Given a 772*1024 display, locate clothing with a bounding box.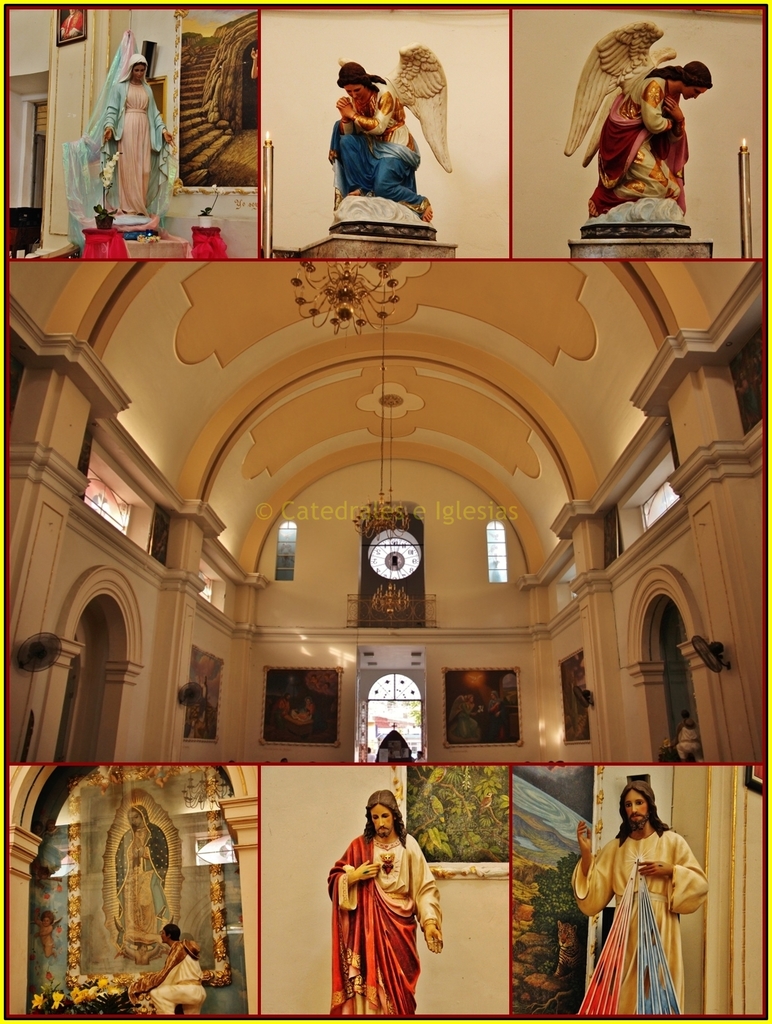
Located: (x1=588, y1=76, x2=689, y2=216).
